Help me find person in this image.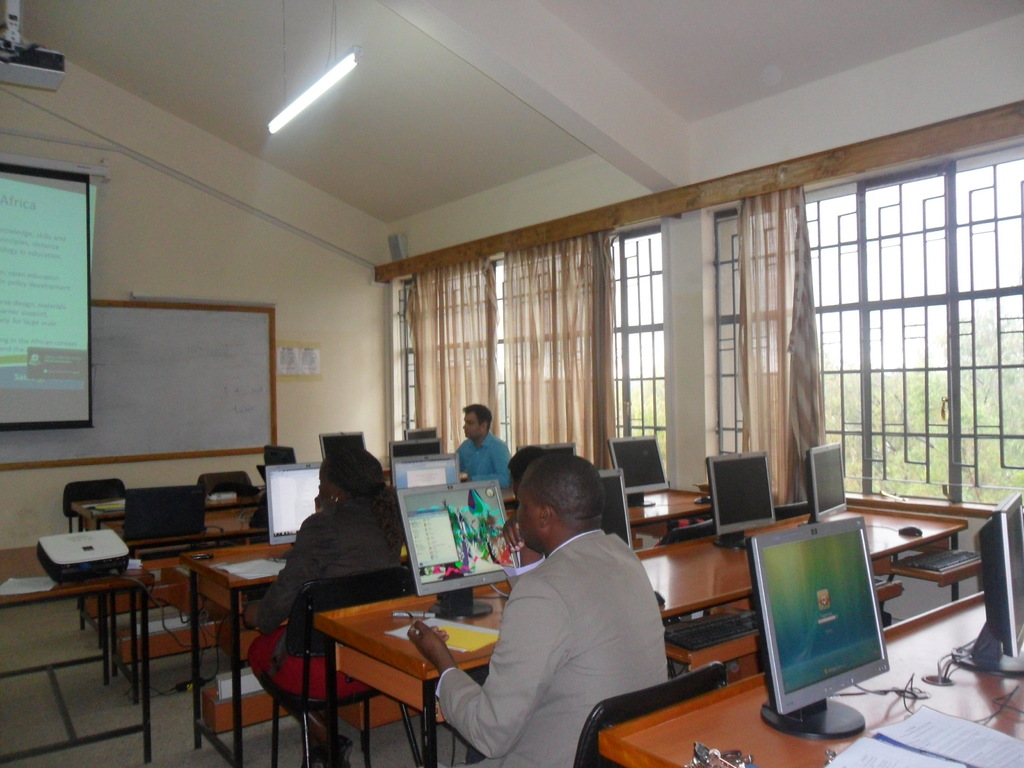
Found it: pyautogui.locateOnScreen(435, 445, 682, 767).
